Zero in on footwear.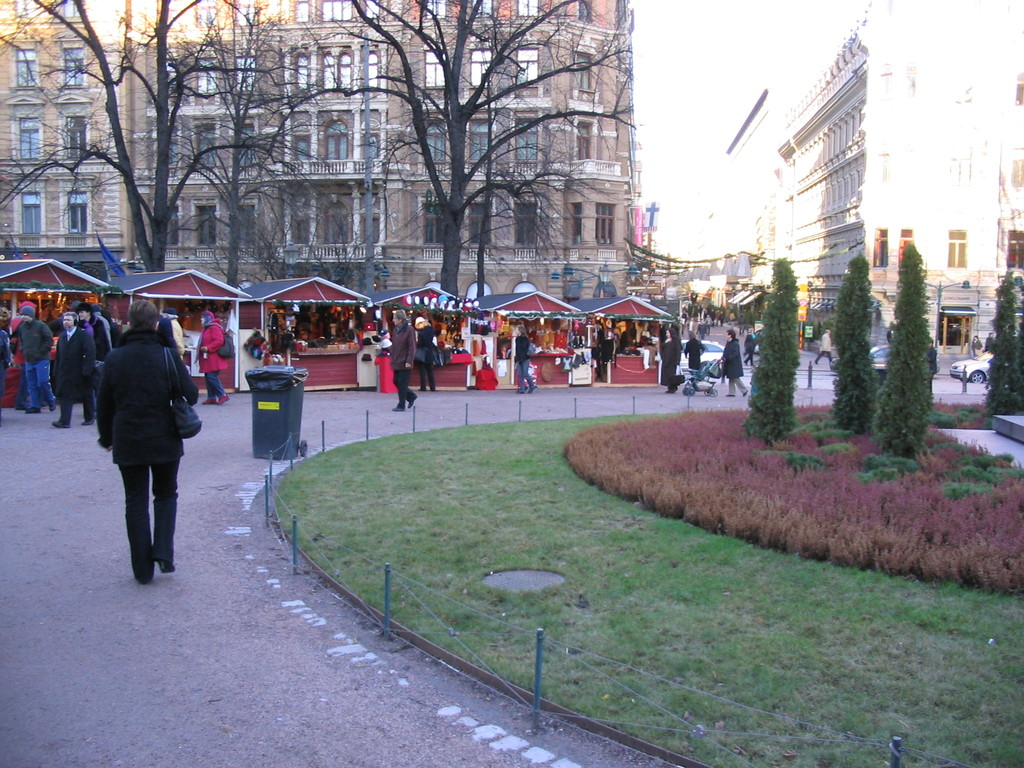
Zeroed in: {"x1": 82, "y1": 418, "x2": 97, "y2": 426}.
